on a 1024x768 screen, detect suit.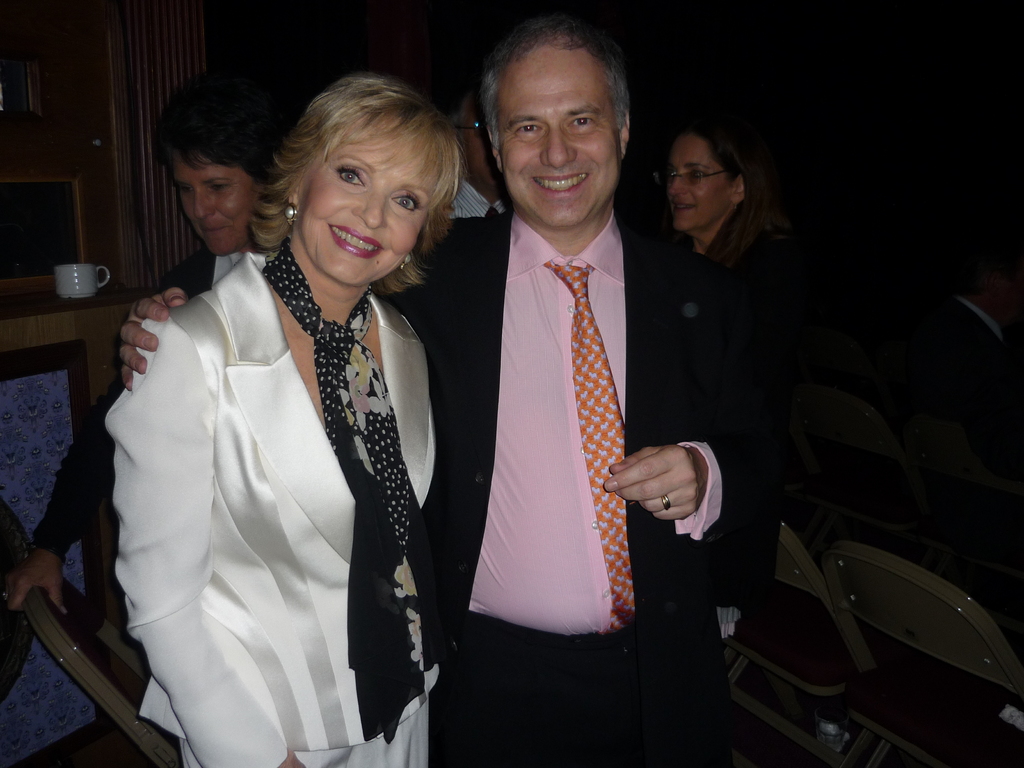
bbox(384, 211, 778, 767).
